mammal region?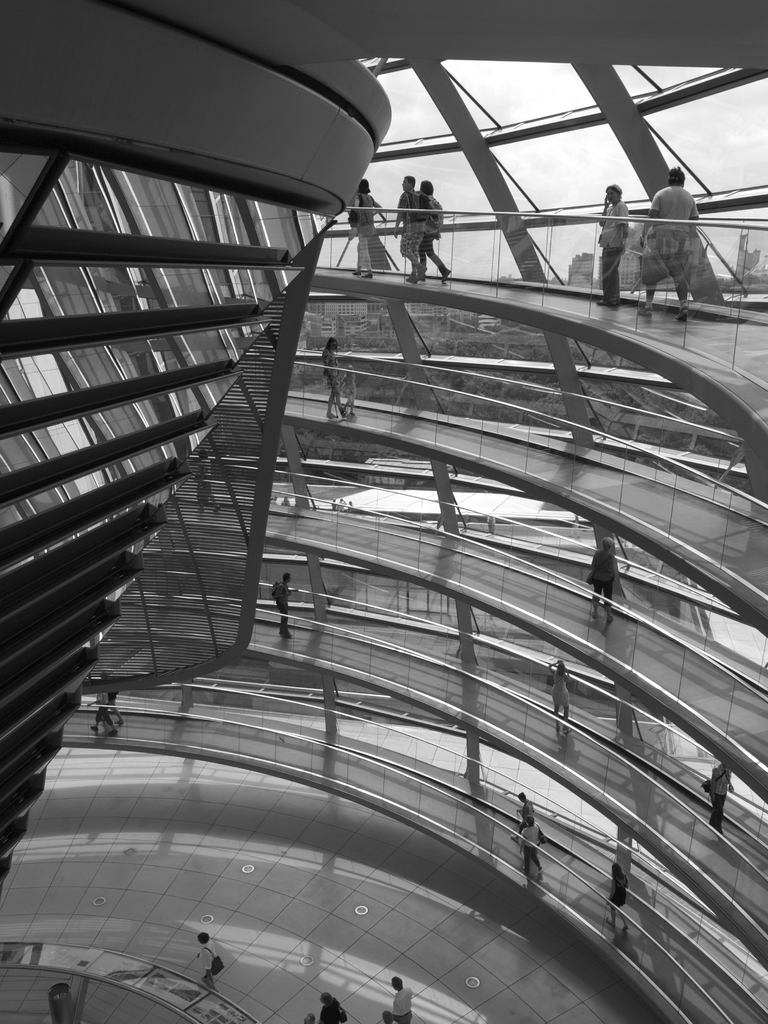
pyautogui.locateOnScreen(707, 762, 732, 830)
